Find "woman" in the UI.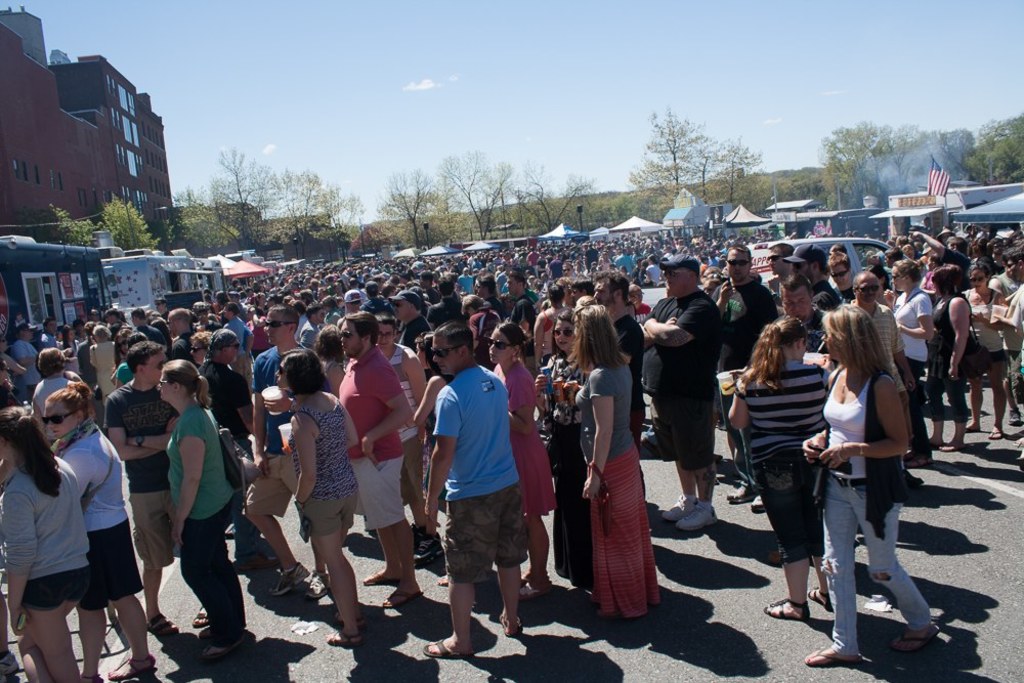
UI element at <region>0, 408, 85, 682</region>.
